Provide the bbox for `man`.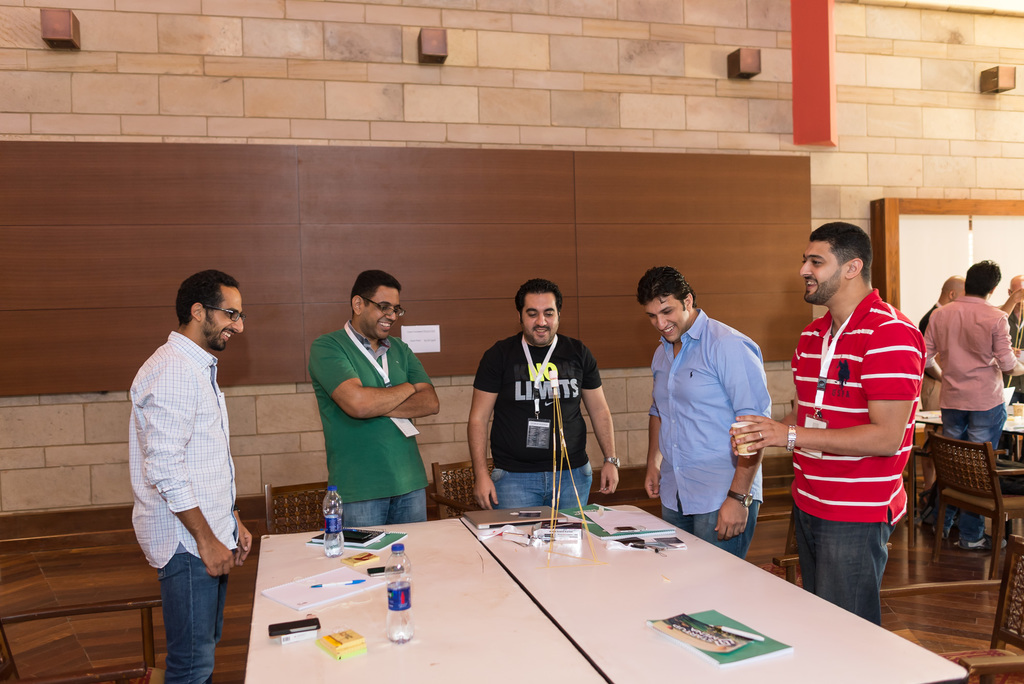
<region>995, 279, 1023, 406</region>.
